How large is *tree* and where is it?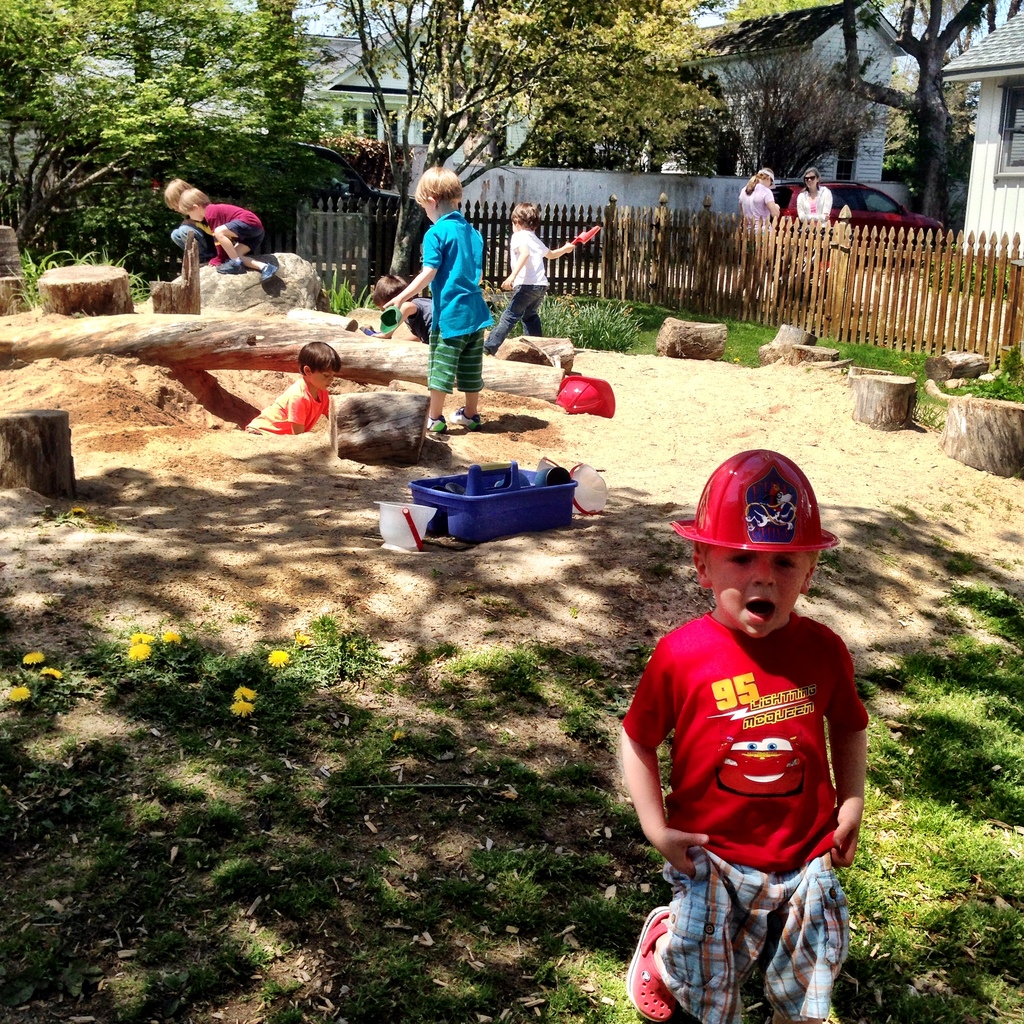
Bounding box: locate(884, 59, 980, 236).
